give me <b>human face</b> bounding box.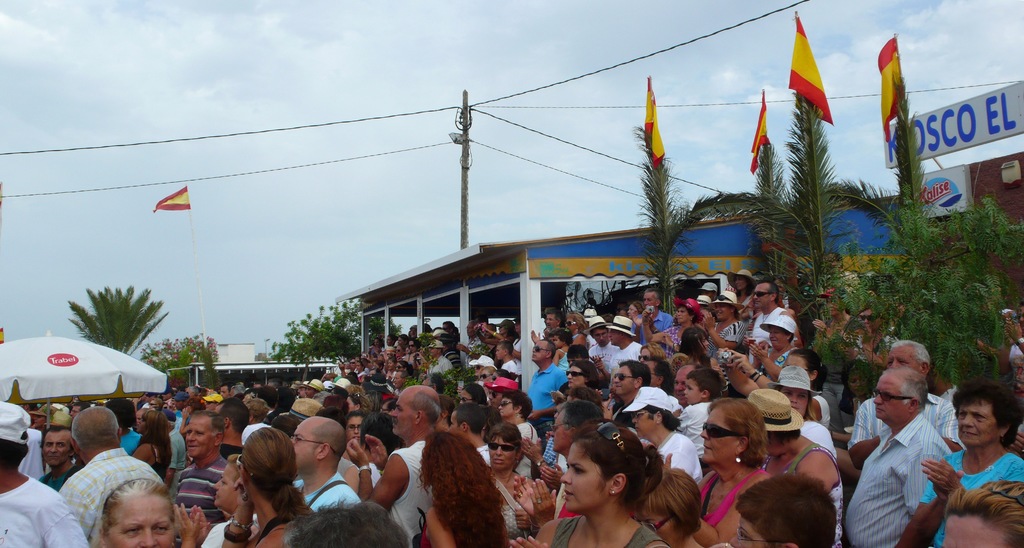
733/277/748/290.
